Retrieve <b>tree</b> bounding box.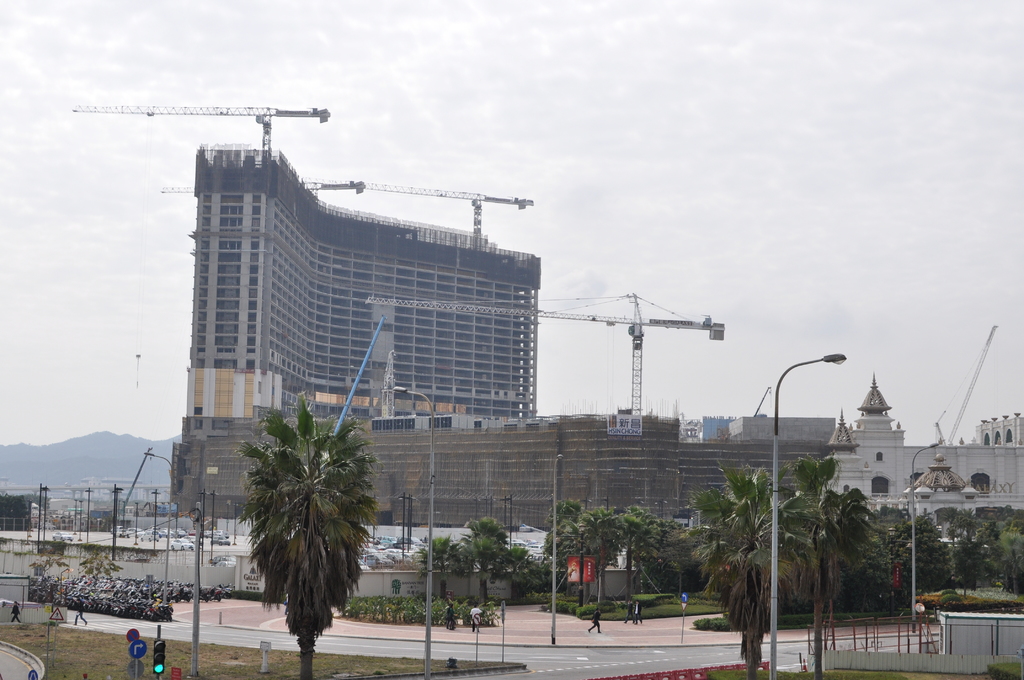
Bounding box: (left=687, top=463, right=813, bottom=679).
